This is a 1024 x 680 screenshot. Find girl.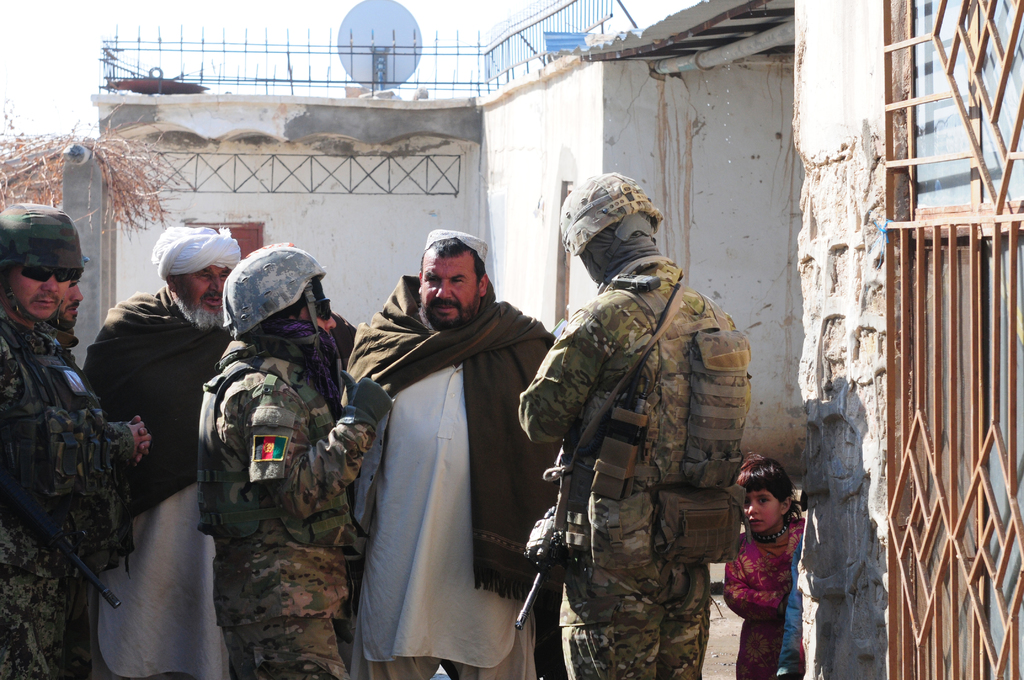
Bounding box: pyautogui.locateOnScreen(723, 451, 808, 679).
